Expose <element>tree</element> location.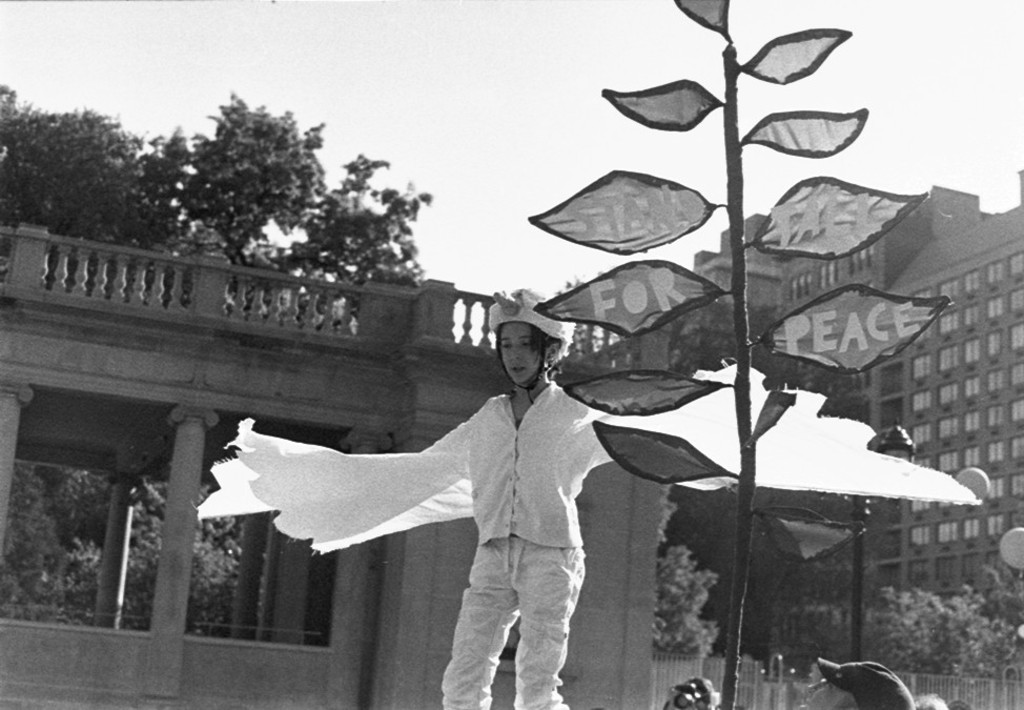
Exposed at left=648, top=480, right=720, bottom=660.
